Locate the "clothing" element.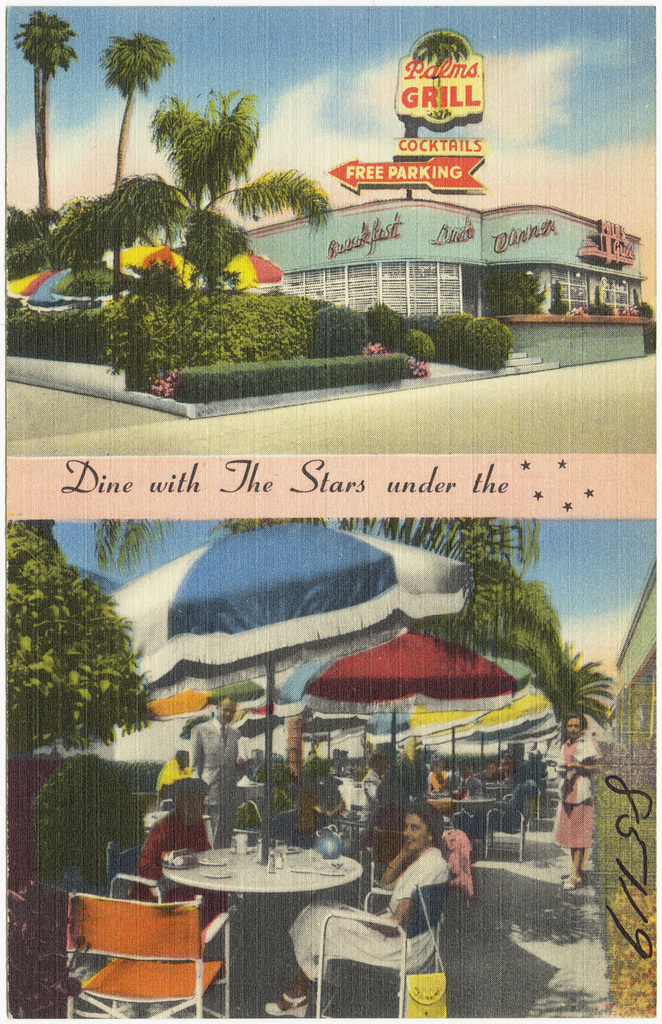
Element bbox: x1=445, y1=774, x2=480, y2=799.
